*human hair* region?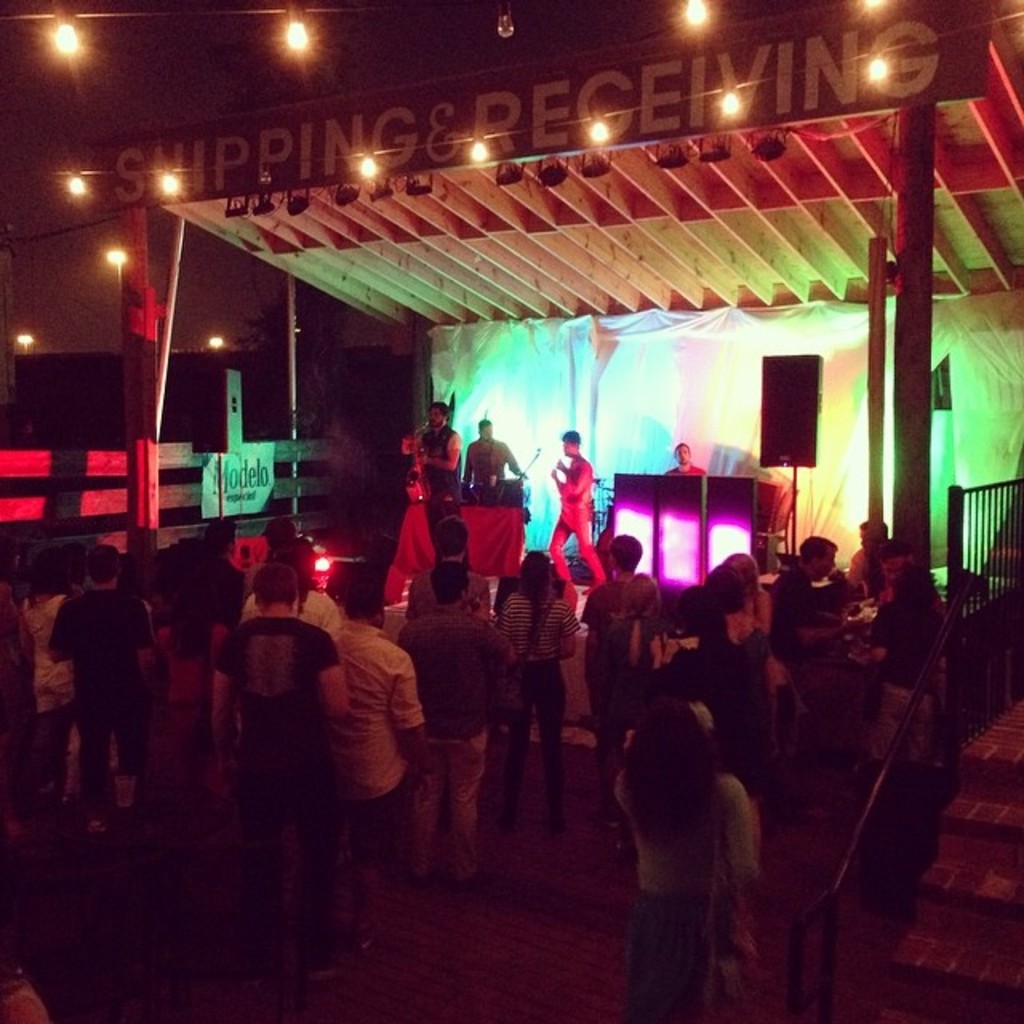
bbox=[198, 514, 240, 541]
